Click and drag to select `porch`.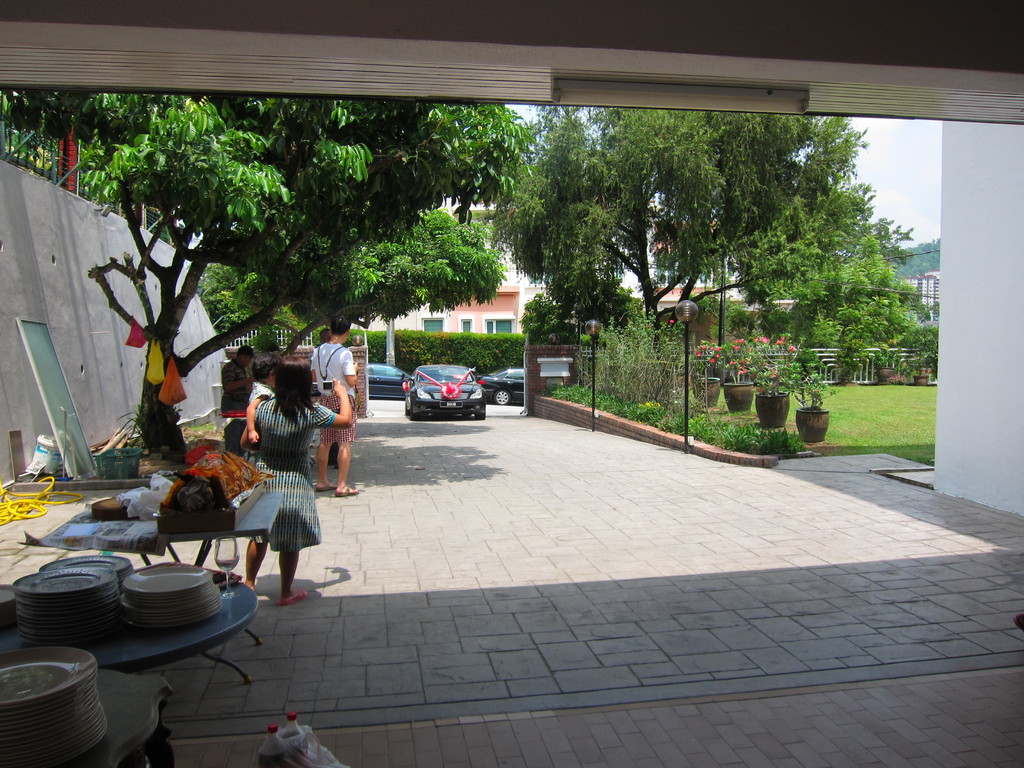
Selection: 225, 329, 372, 417.
